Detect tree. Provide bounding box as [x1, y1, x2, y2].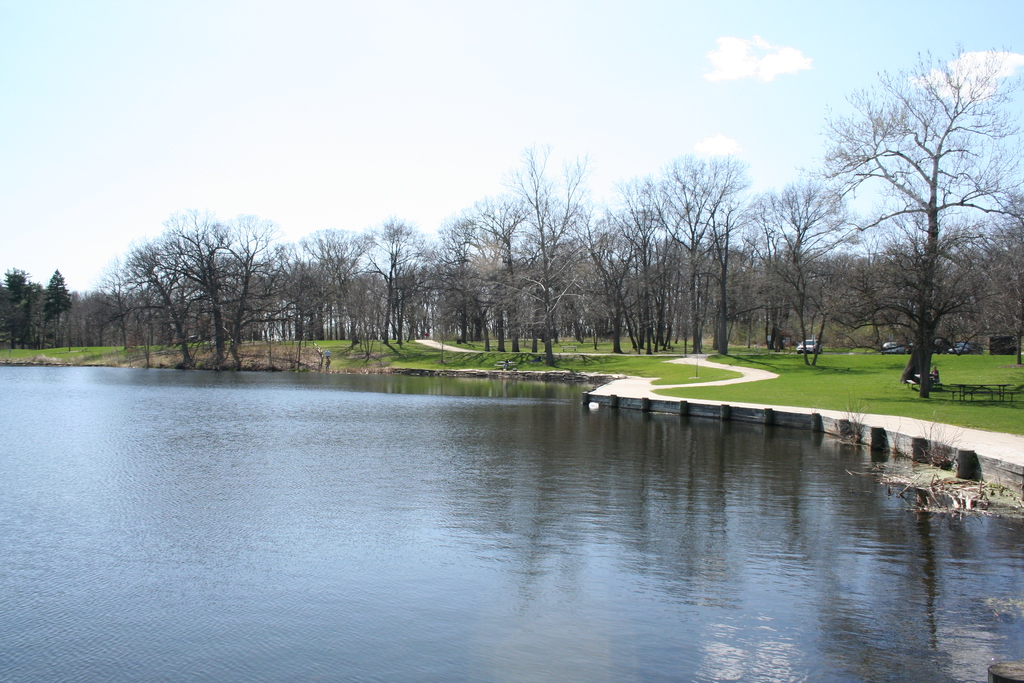
[0, 267, 36, 349].
